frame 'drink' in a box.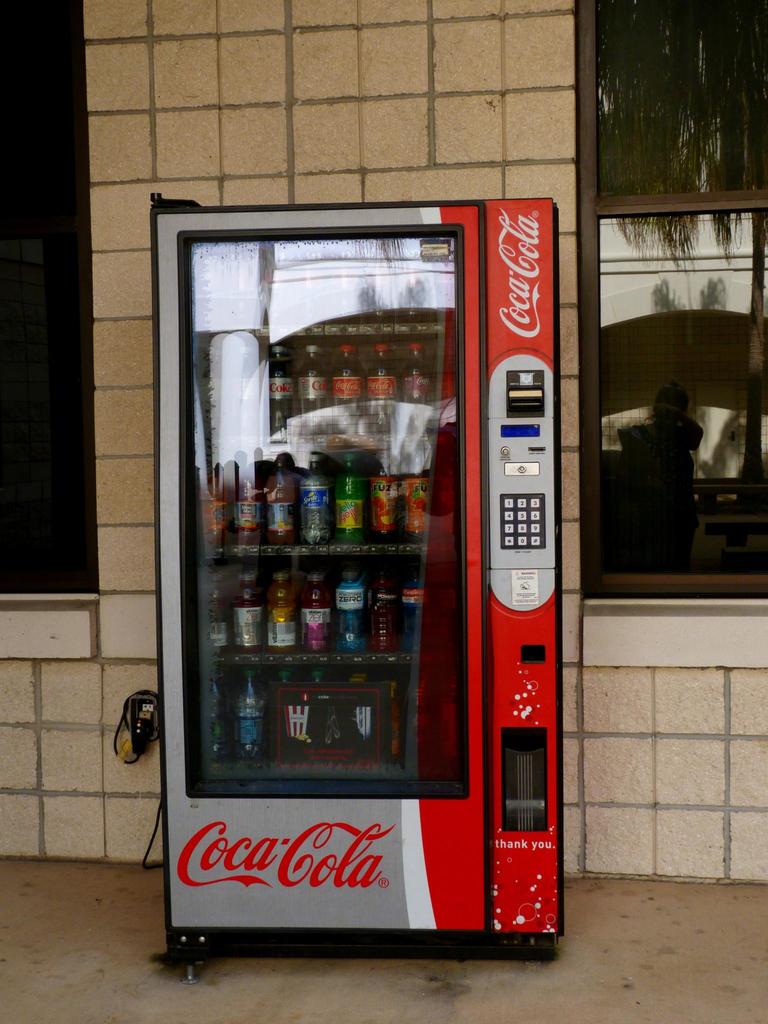
region(368, 586, 396, 655).
